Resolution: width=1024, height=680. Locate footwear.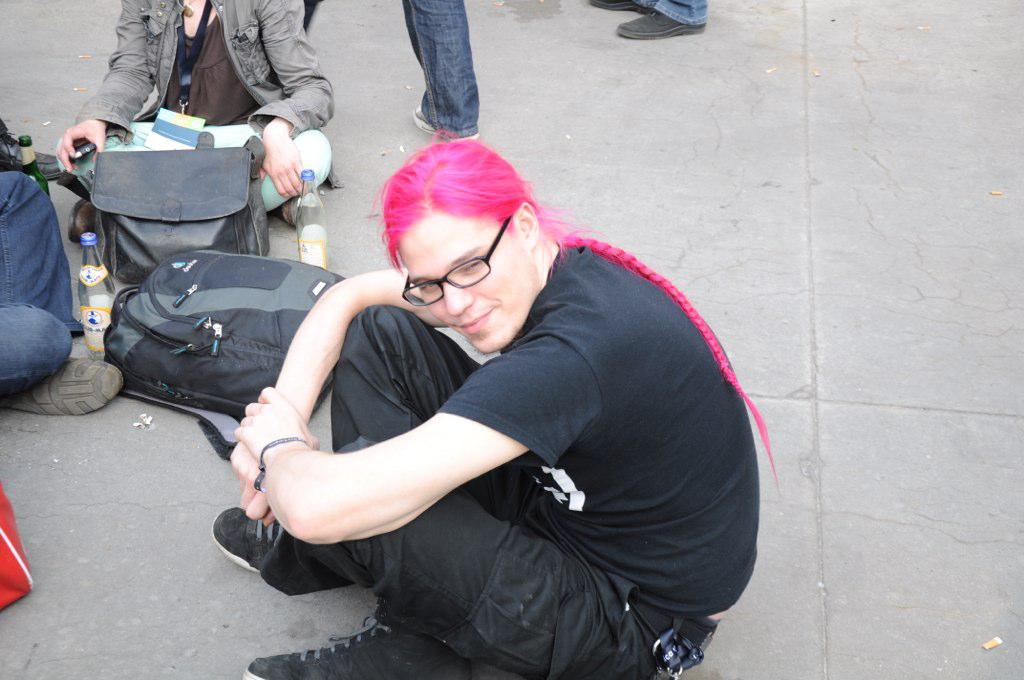
239,609,469,679.
